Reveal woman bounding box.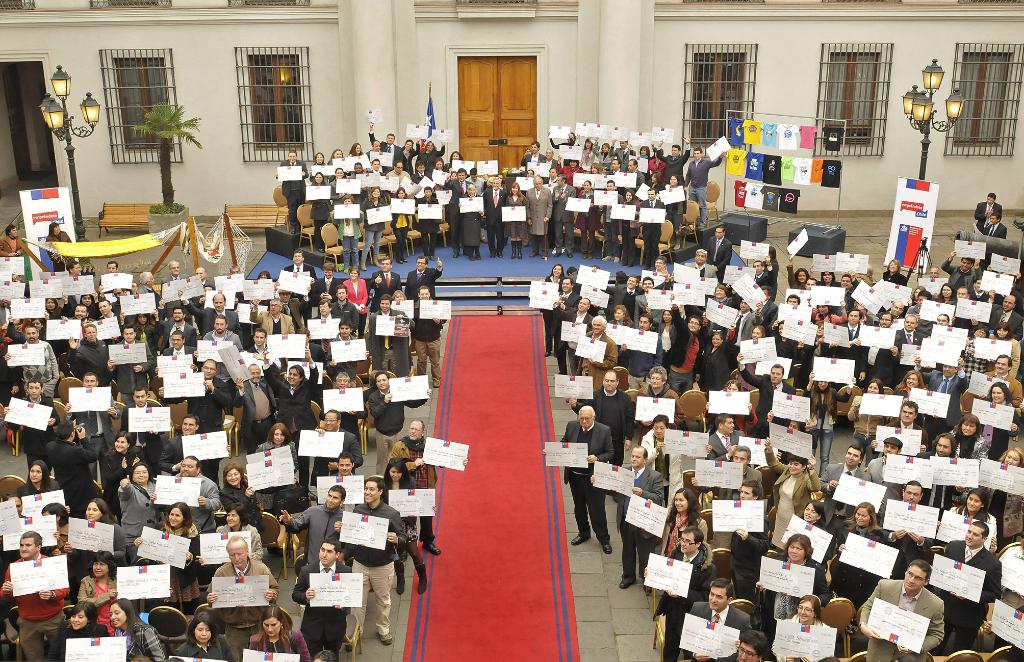
Revealed: {"x1": 63, "y1": 496, "x2": 141, "y2": 565}.
